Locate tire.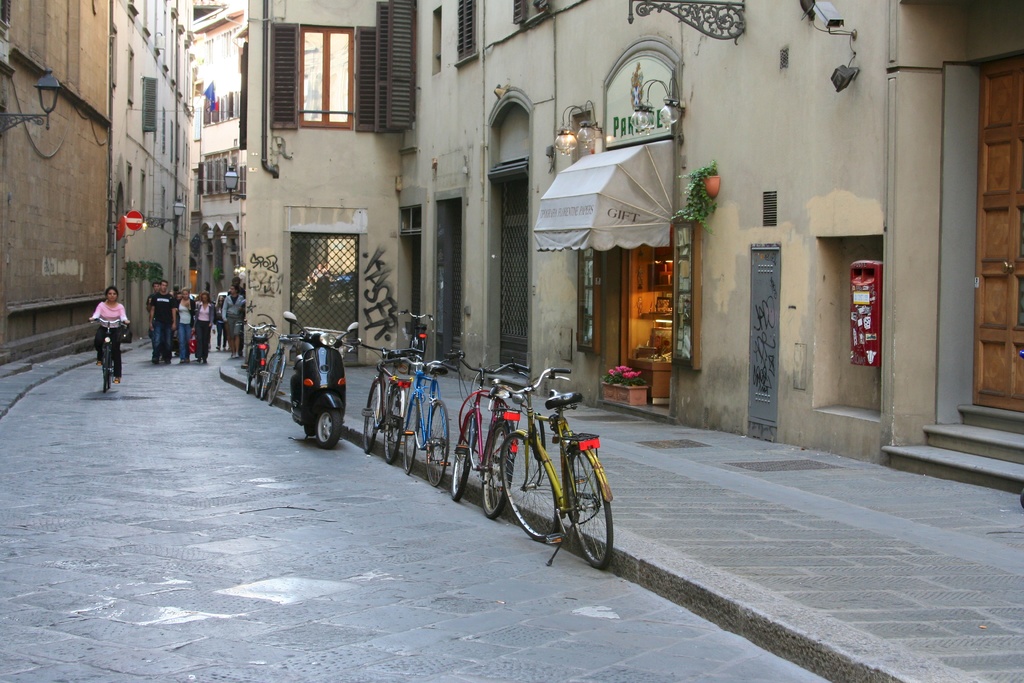
Bounding box: (x1=452, y1=409, x2=476, y2=499).
